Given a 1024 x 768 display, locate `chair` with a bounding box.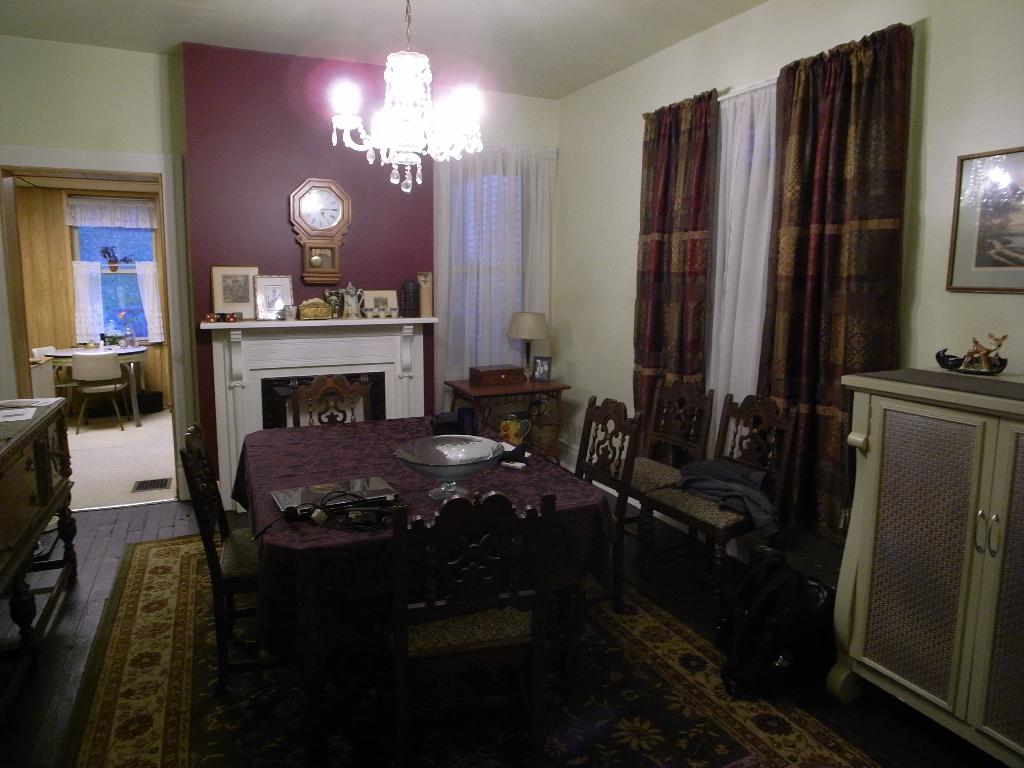
Located: (left=646, top=393, right=803, bottom=653).
